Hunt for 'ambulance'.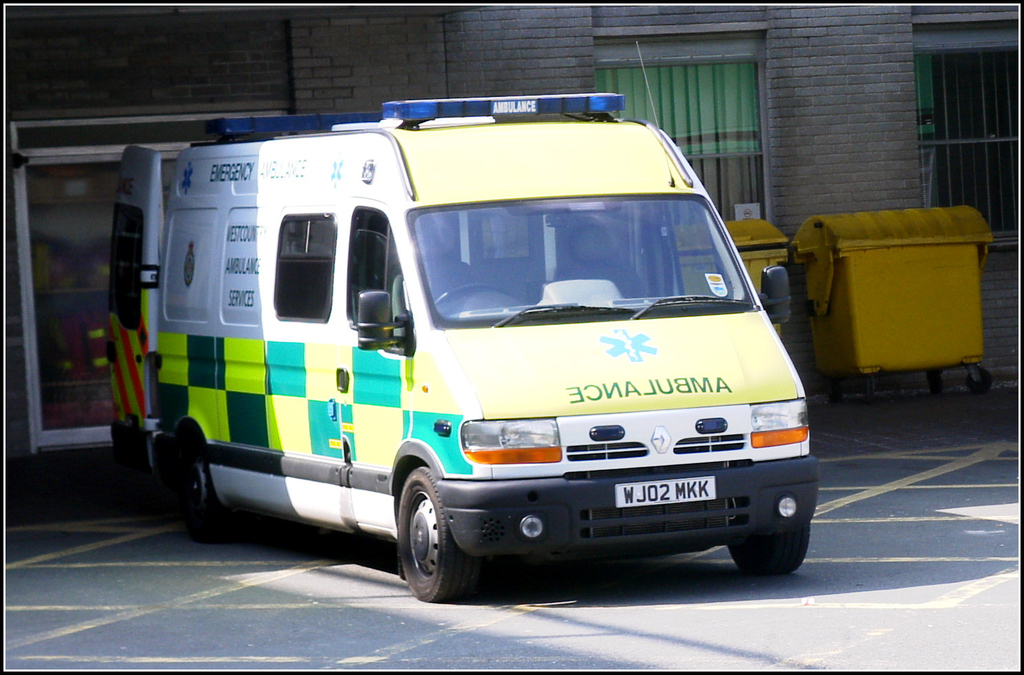
Hunted down at region(103, 43, 821, 604).
